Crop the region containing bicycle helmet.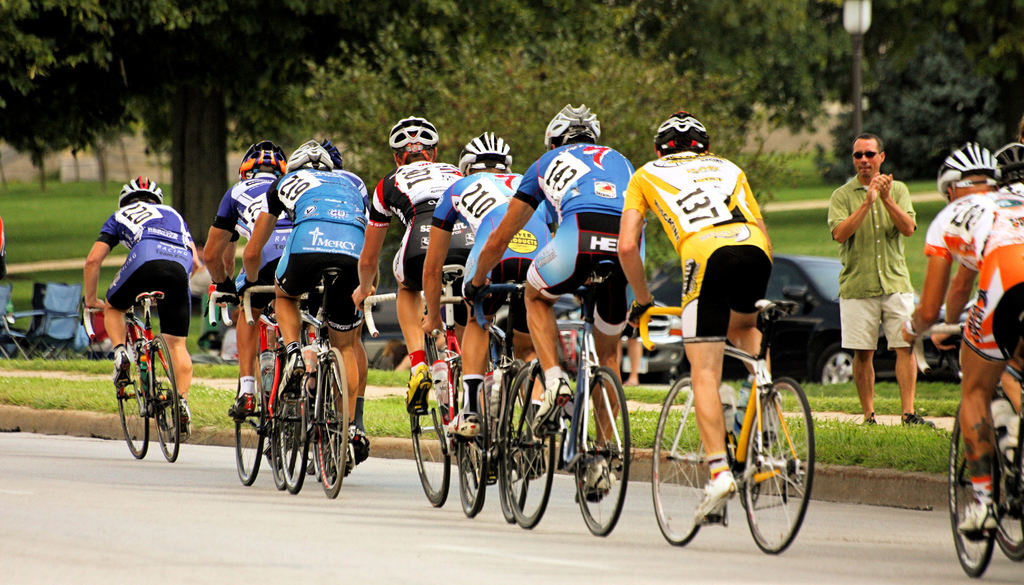
Crop region: box(383, 115, 438, 152).
